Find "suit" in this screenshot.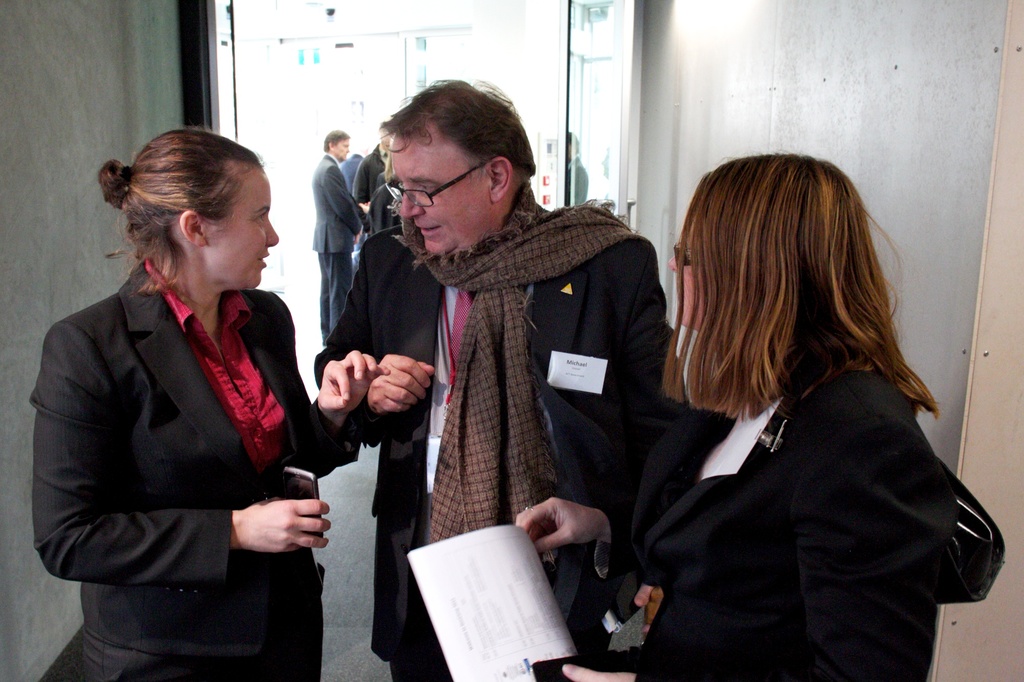
The bounding box for "suit" is Rect(326, 225, 669, 681).
